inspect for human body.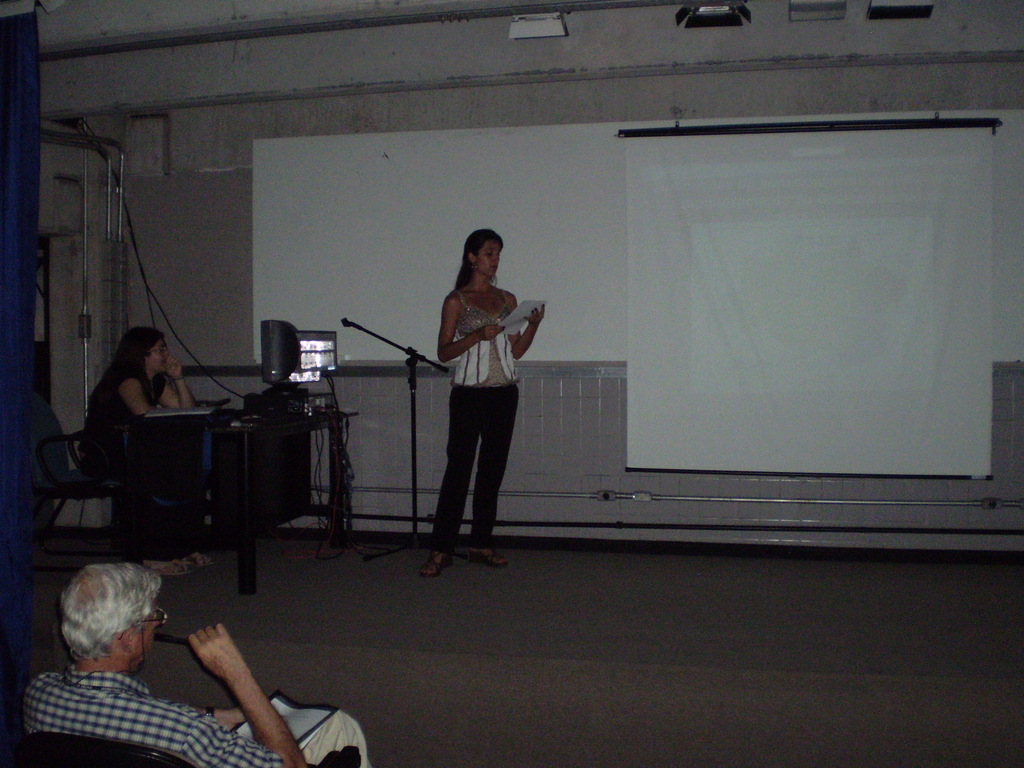
Inspection: (left=90, top=322, right=195, bottom=577).
